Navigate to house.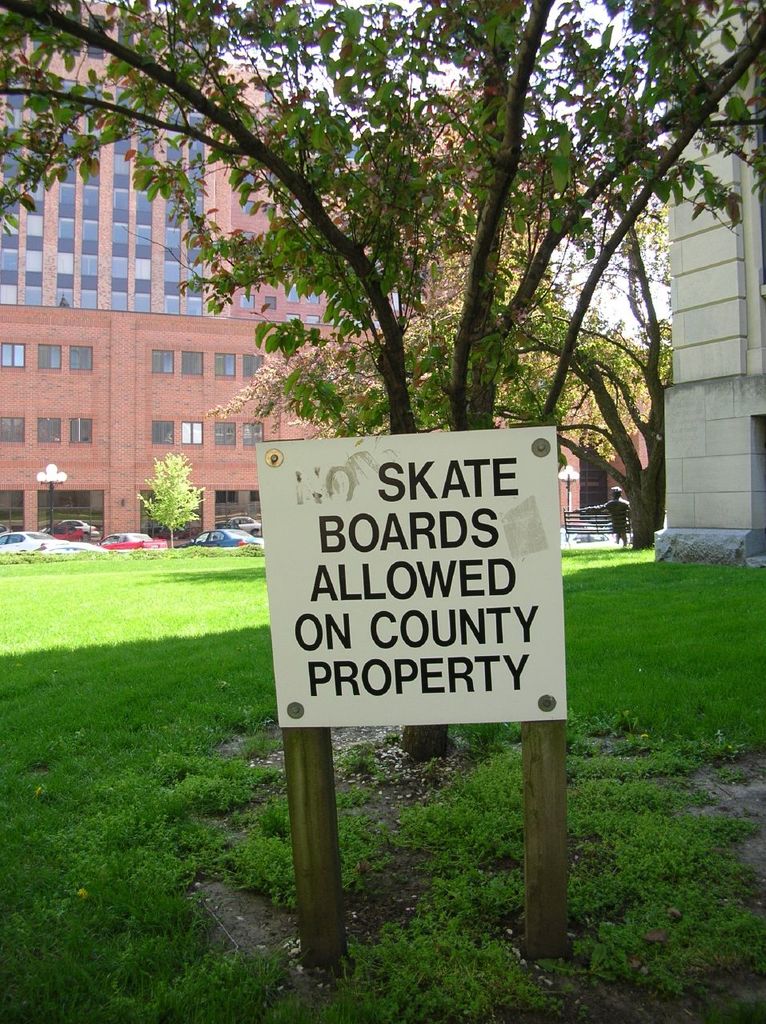
Navigation target: [0, 0, 362, 535].
